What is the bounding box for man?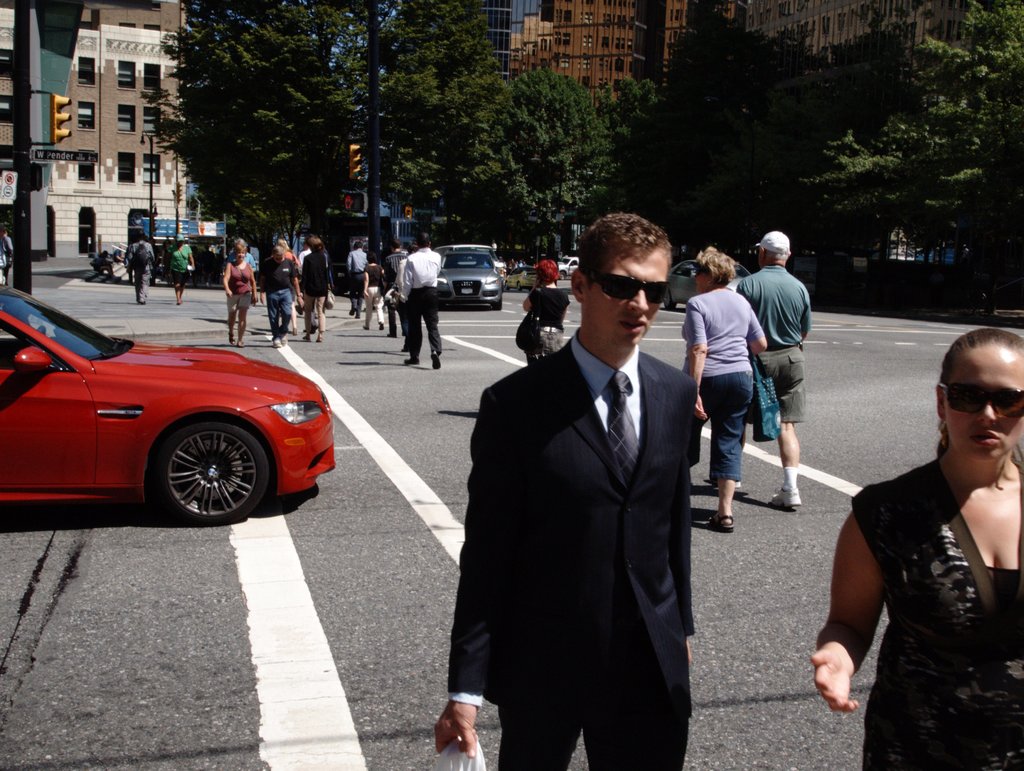
255 243 302 348.
